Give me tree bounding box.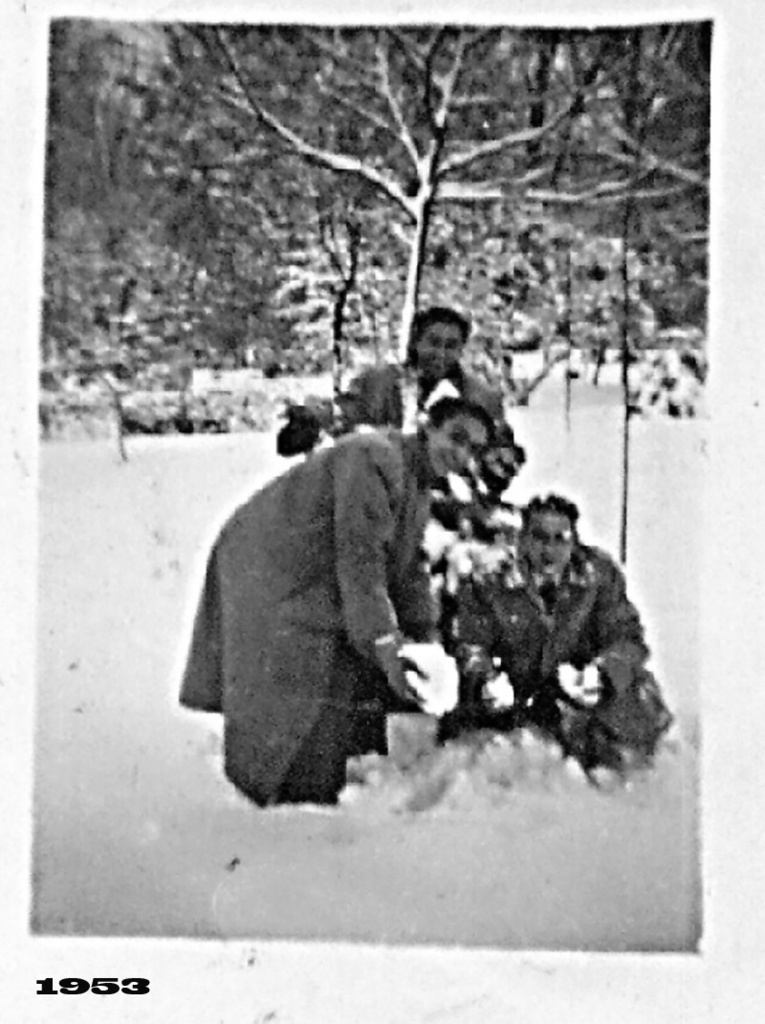
548 22 730 408.
